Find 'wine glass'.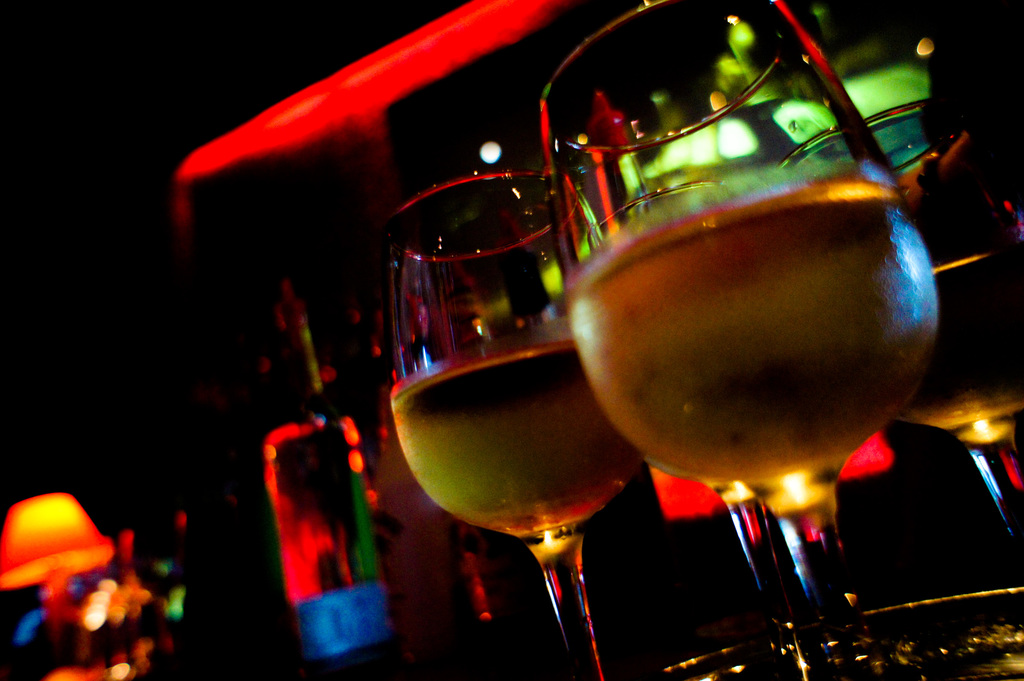
l=387, t=177, r=632, b=680.
